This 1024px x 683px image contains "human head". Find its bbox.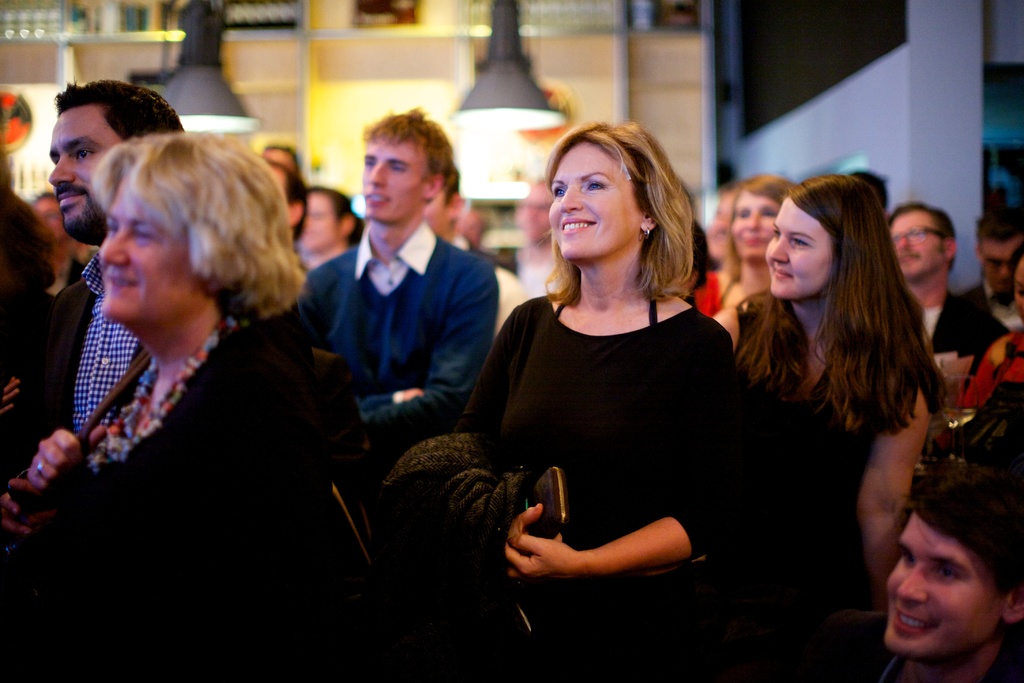
(x1=856, y1=172, x2=890, y2=213).
